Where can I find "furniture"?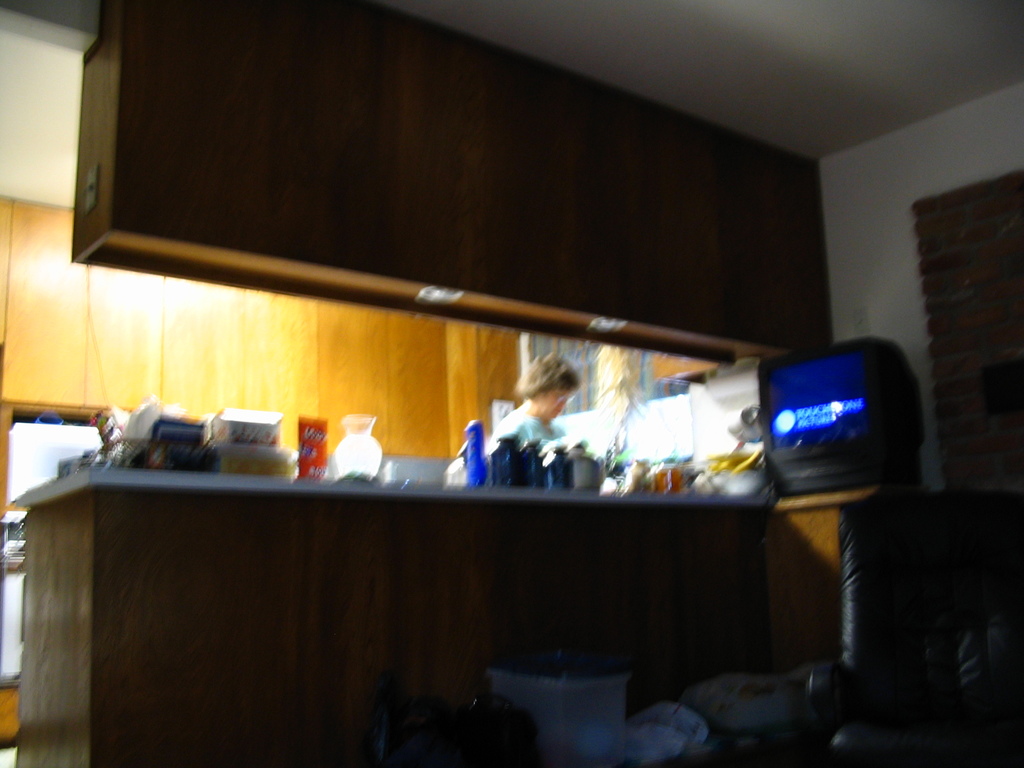
You can find it at 9, 466, 772, 767.
